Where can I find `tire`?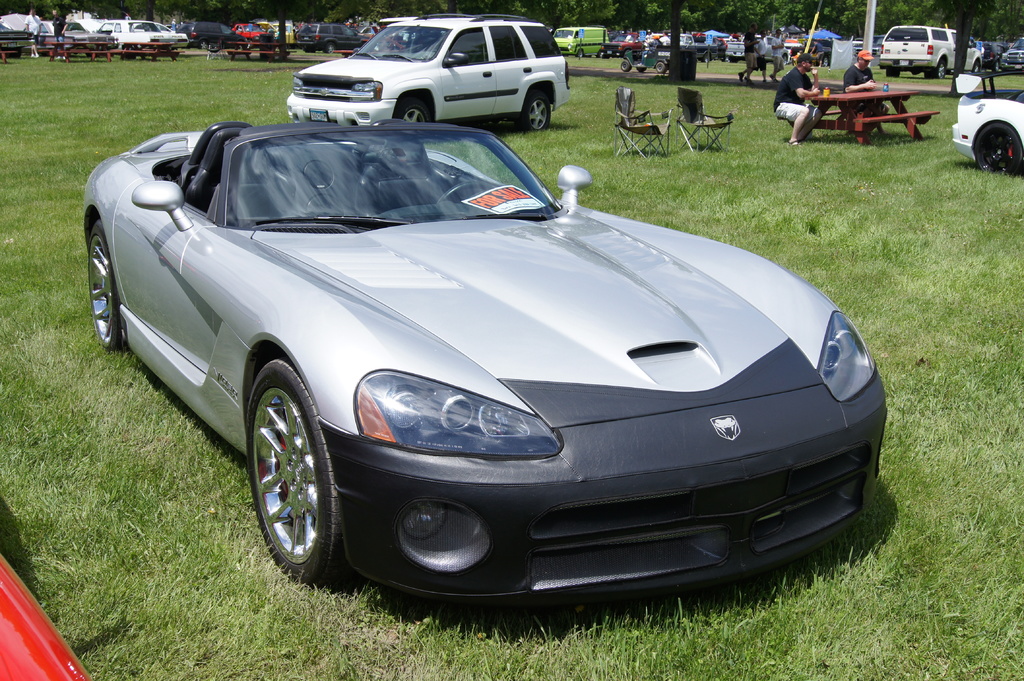
You can find it at select_region(238, 366, 343, 590).
